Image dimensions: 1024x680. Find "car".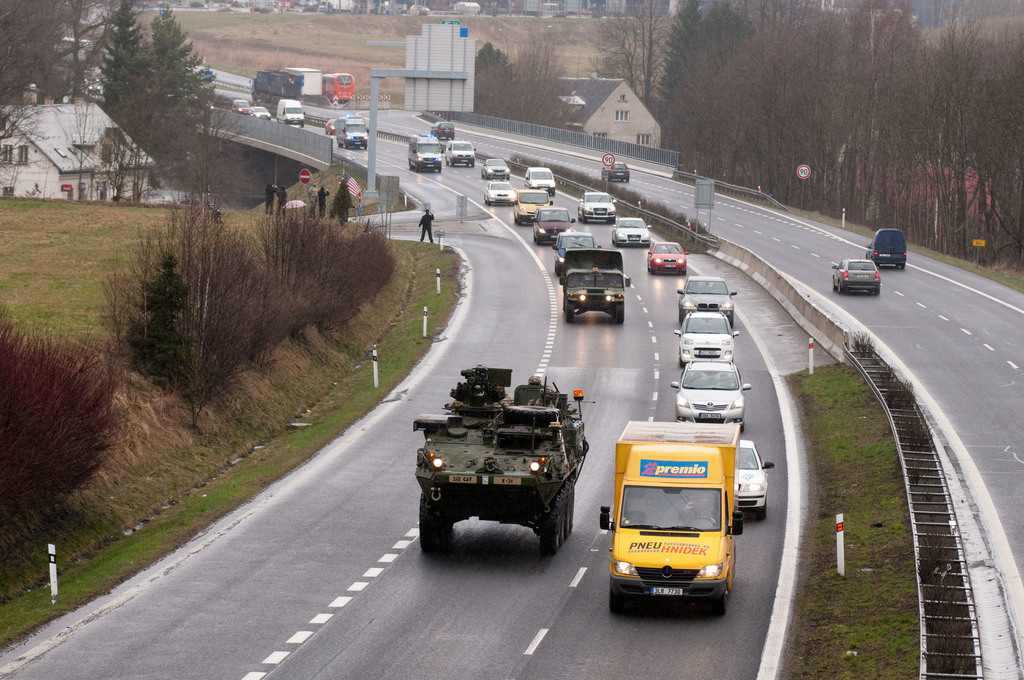
<region>670, 359, 751, 432</region>.
